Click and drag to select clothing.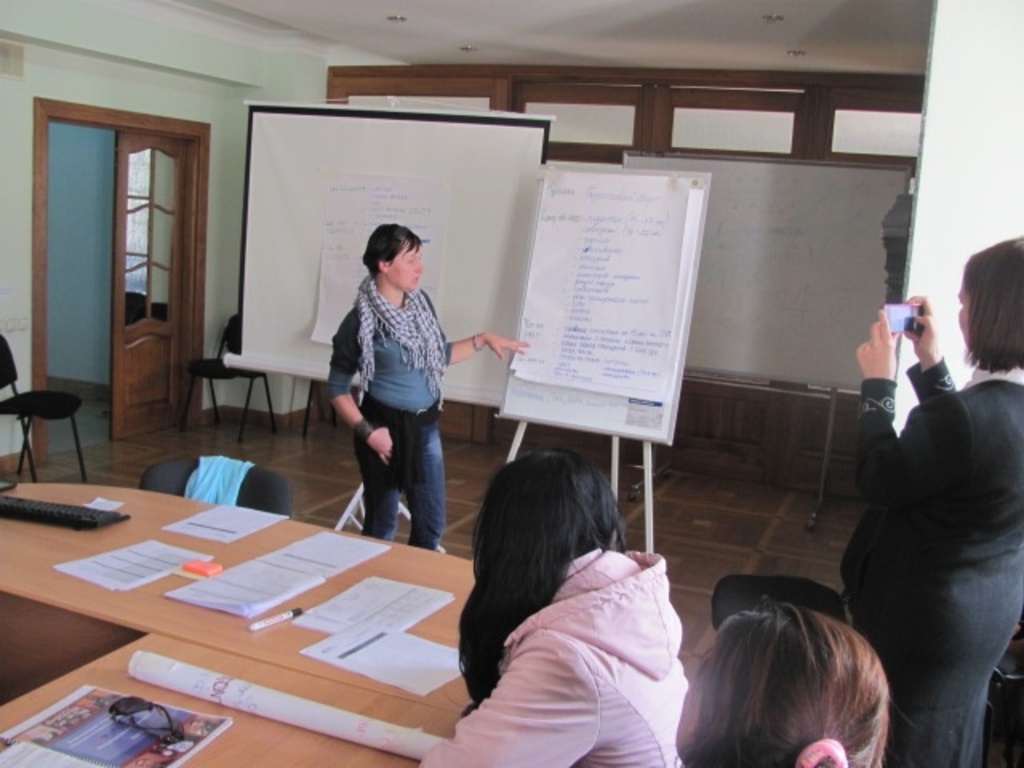
Selection: pyautogui.locateOnScreen(859, 355, 1022, 766).
